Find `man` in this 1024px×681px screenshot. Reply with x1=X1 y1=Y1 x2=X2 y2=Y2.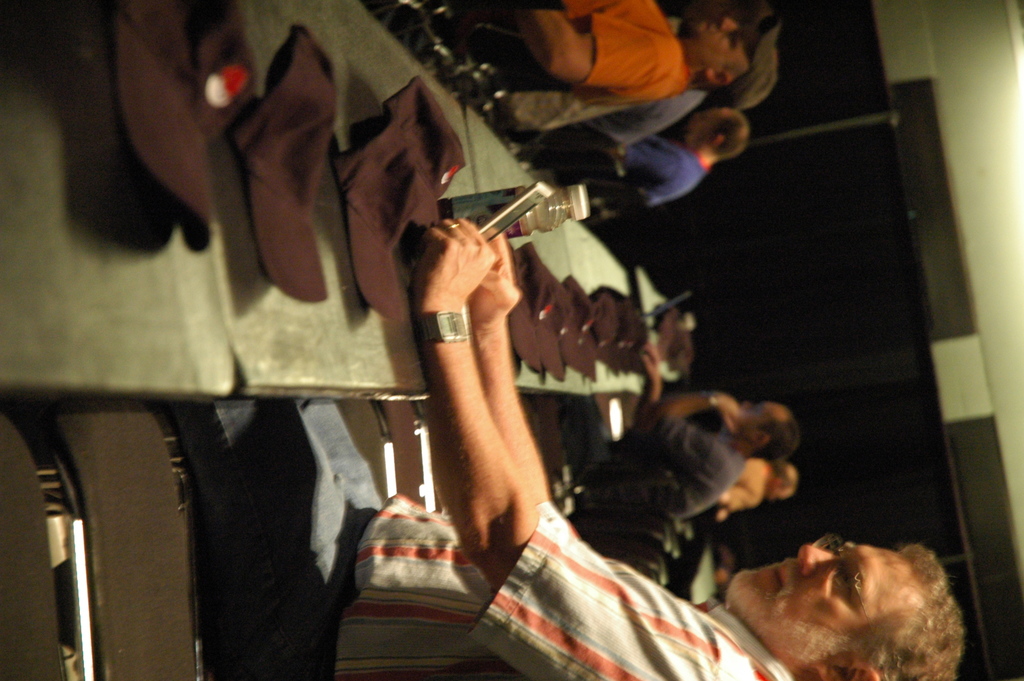
x1=607 y1=110 x2=751 y2=211.
